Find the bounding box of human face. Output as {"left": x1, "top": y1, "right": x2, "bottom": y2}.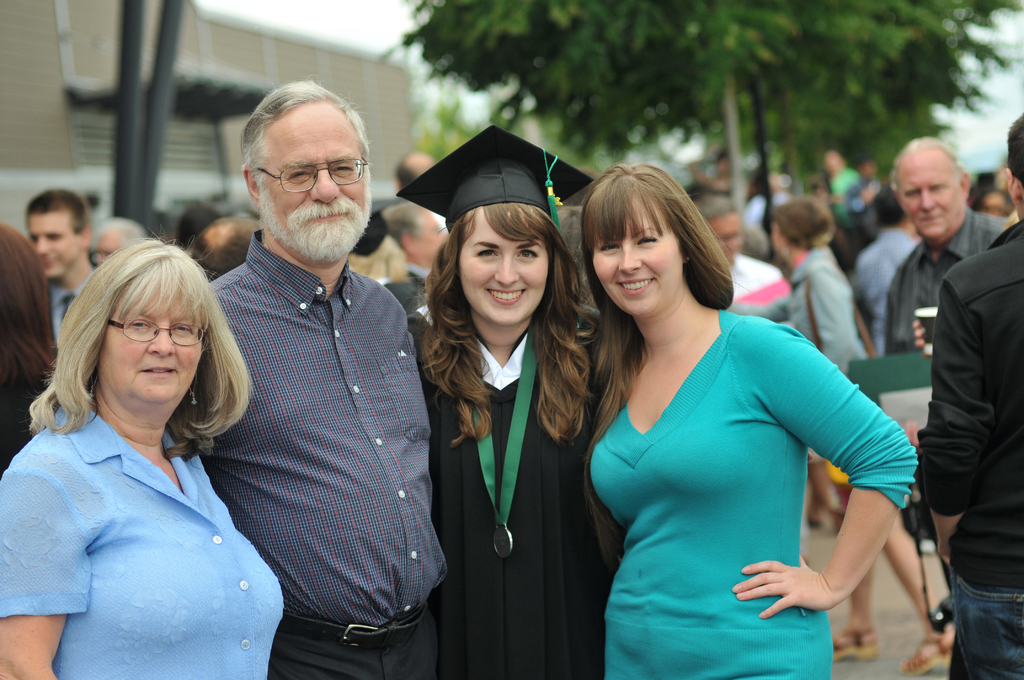
{"left": 261, "top": 96, "right": 364, "bottom": 259}.
